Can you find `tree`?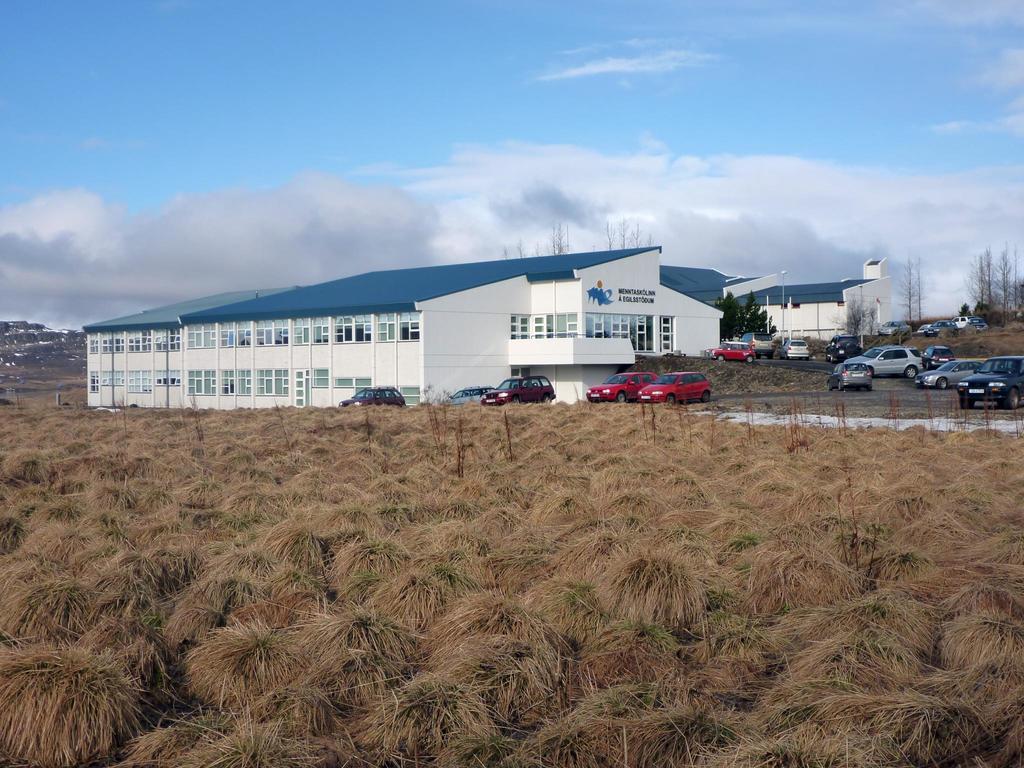
Yes, bounding box: <box>499,245,511,259</box>.
